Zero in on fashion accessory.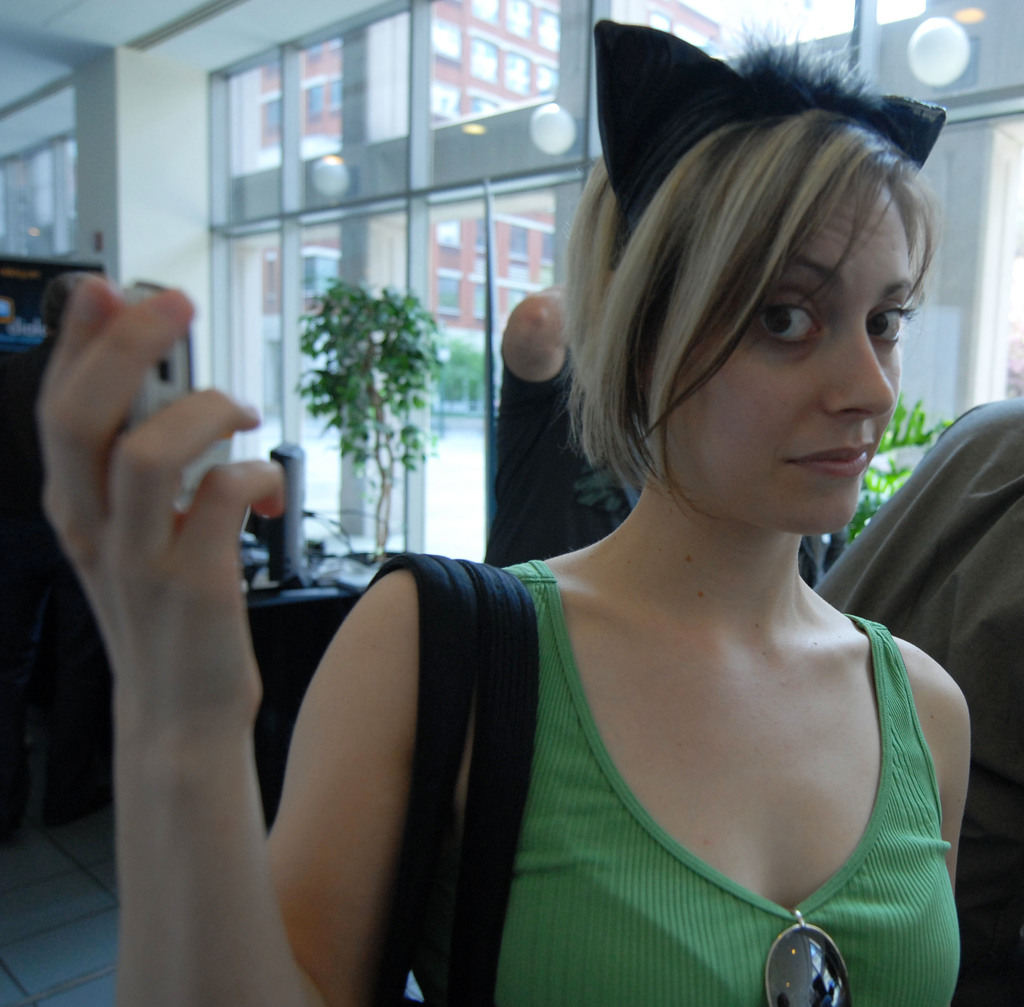
Zeroed in: rect(593, 18, 954, 259).
